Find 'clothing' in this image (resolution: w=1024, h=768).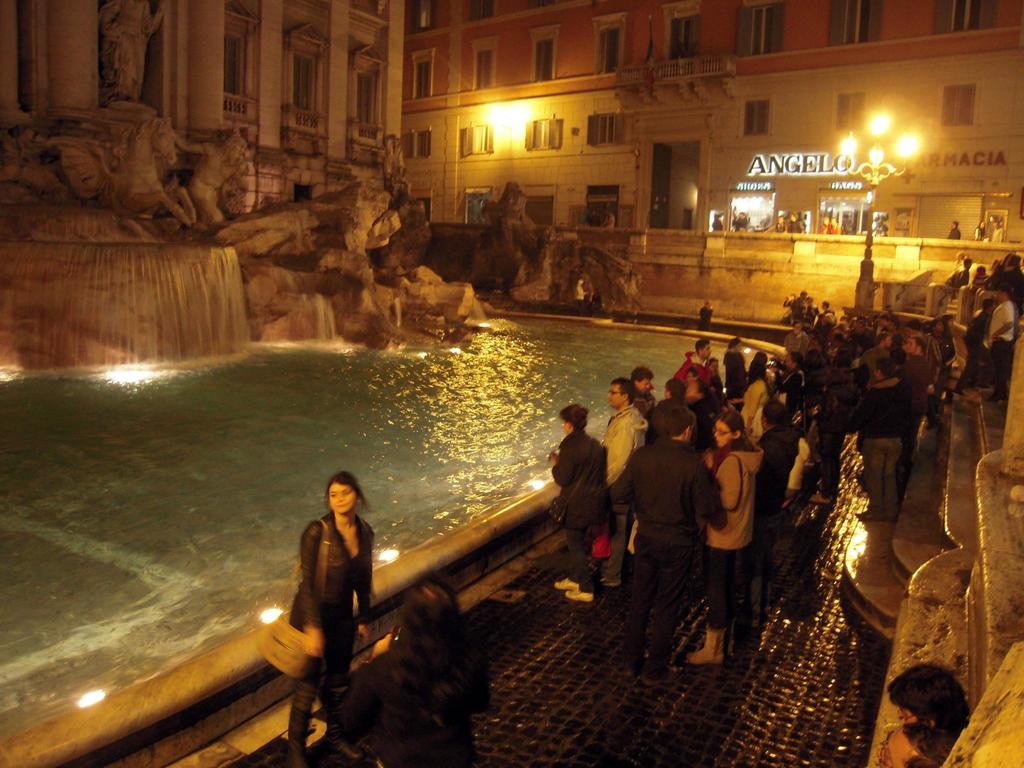
x1=866 y1=377 x2=911 y2=511.
